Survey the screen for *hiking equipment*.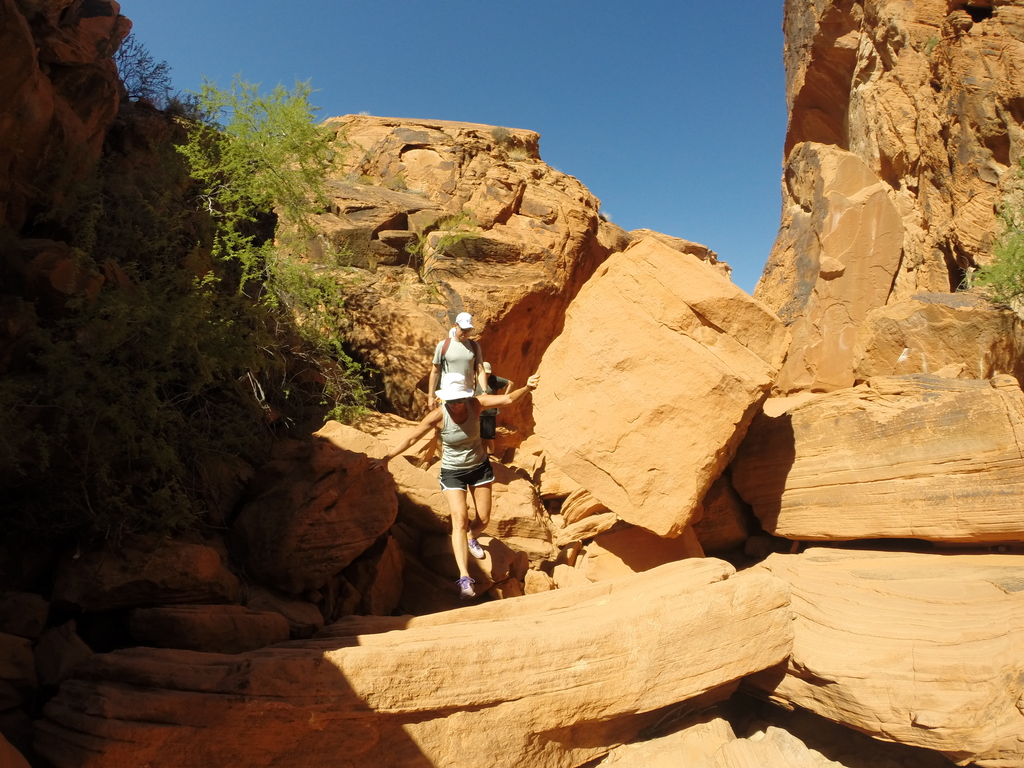
Survey found: Rect(488, 452, 503, 464).
